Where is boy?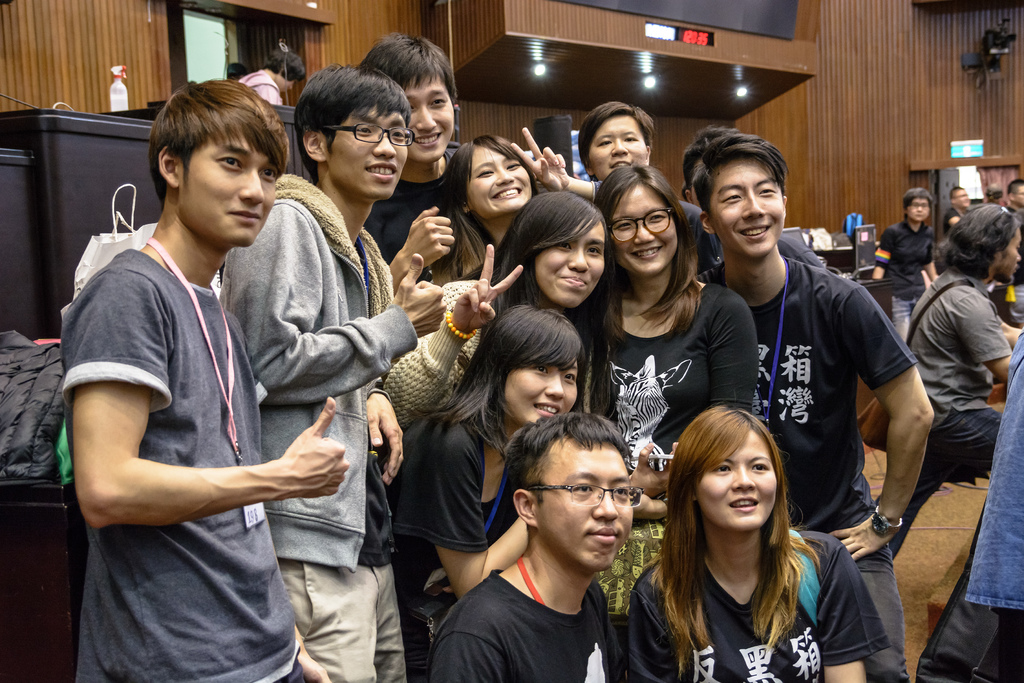
l=220, t=63, r=449, b=680.
